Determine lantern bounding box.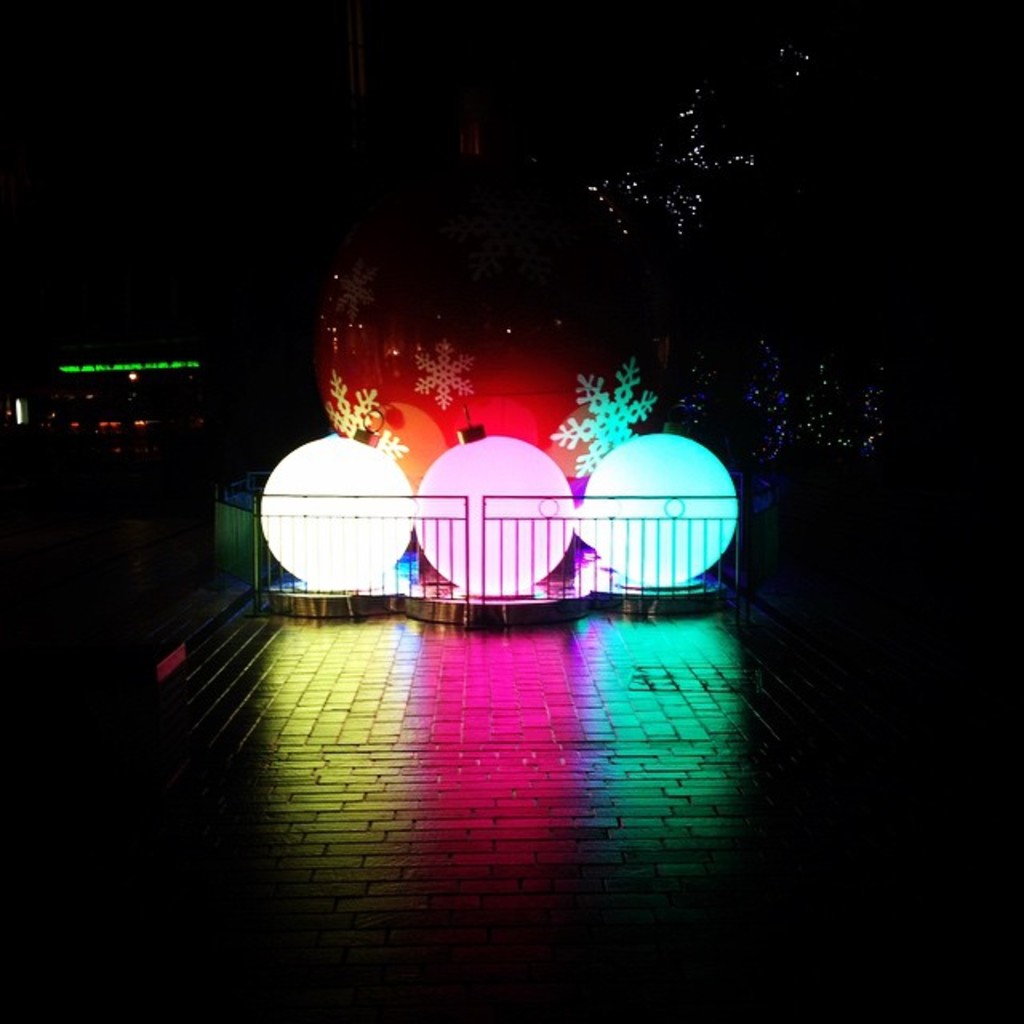
Determined: 594/430/739/582.
